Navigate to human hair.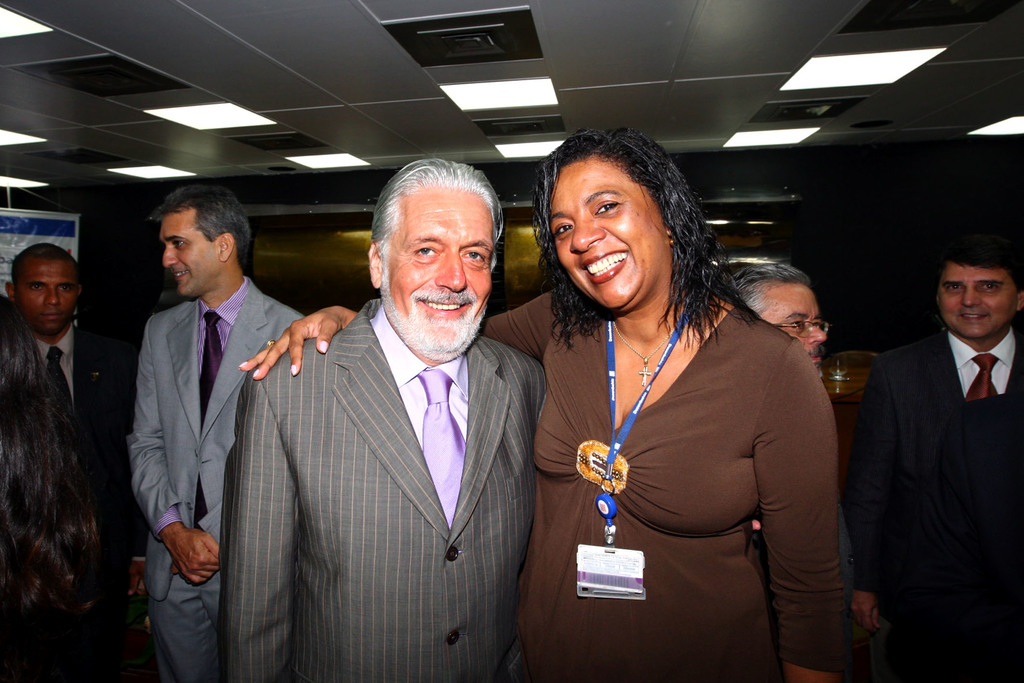
Navigation target: <region>370, 157, 508, 292</region>.
